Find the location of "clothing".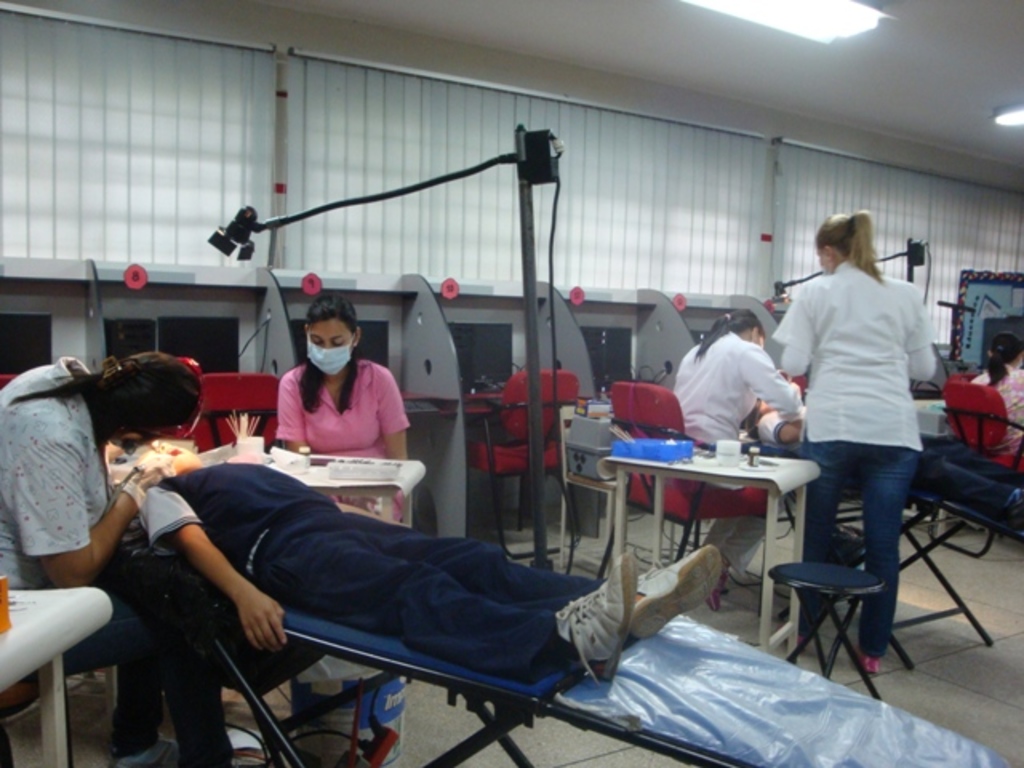
Location: rect(662, 322, 811, 573).
